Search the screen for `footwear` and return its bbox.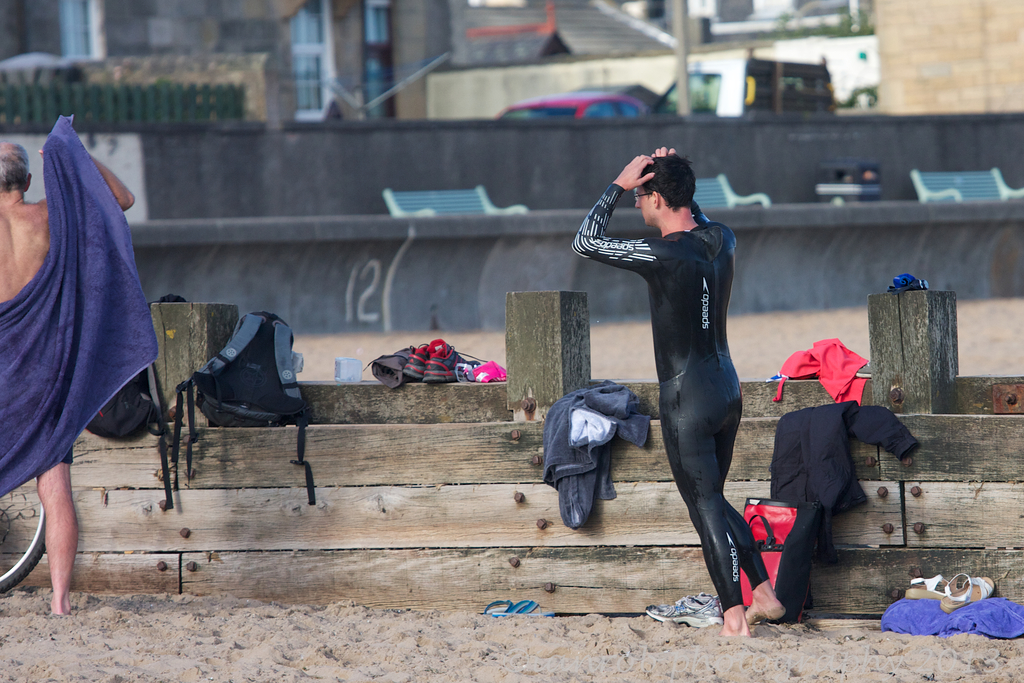
Found: select_region(404, 344, 429, 388).
